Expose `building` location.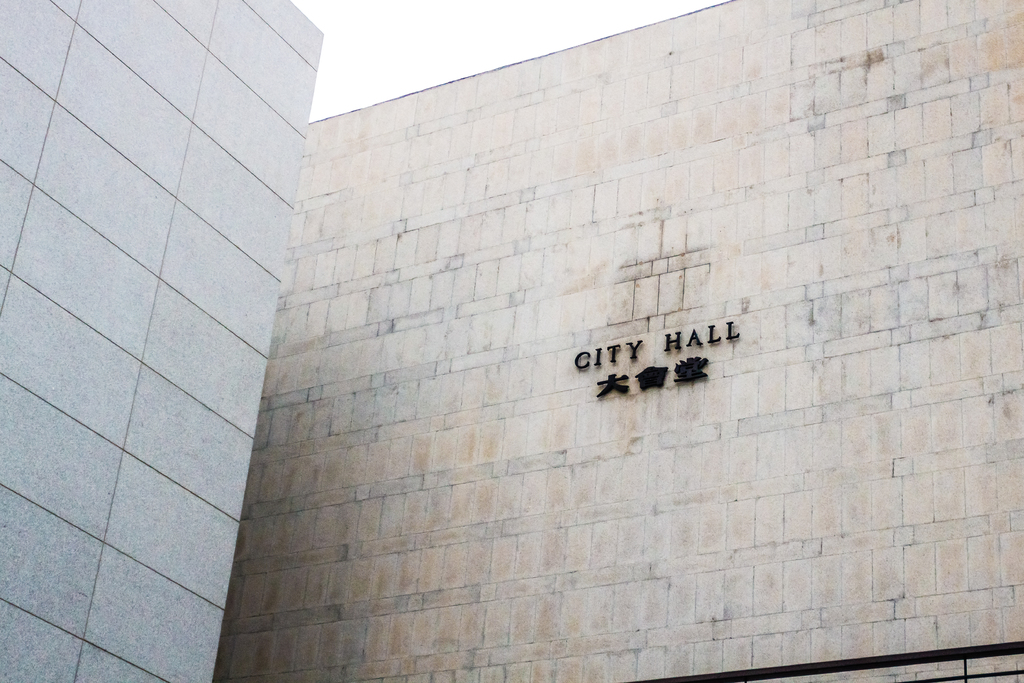
Exposed at l=0, t=0, r=325, b=682.
